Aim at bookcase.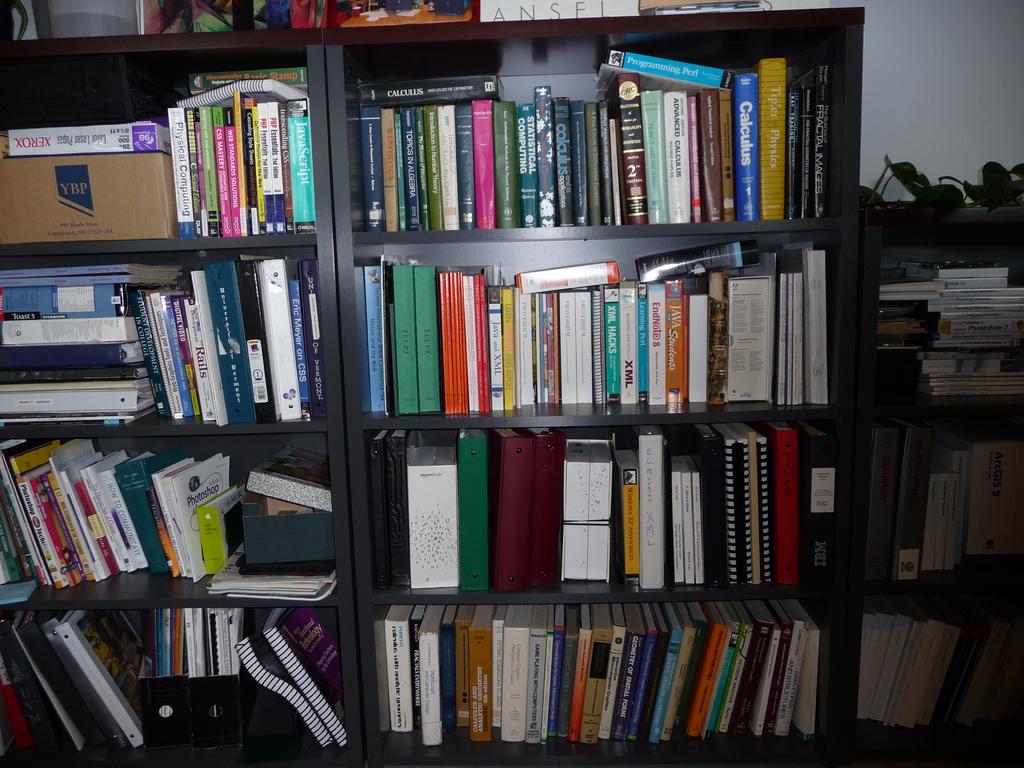
Aimed at <bbox>860, 191, 1023, 744</bbox>.
